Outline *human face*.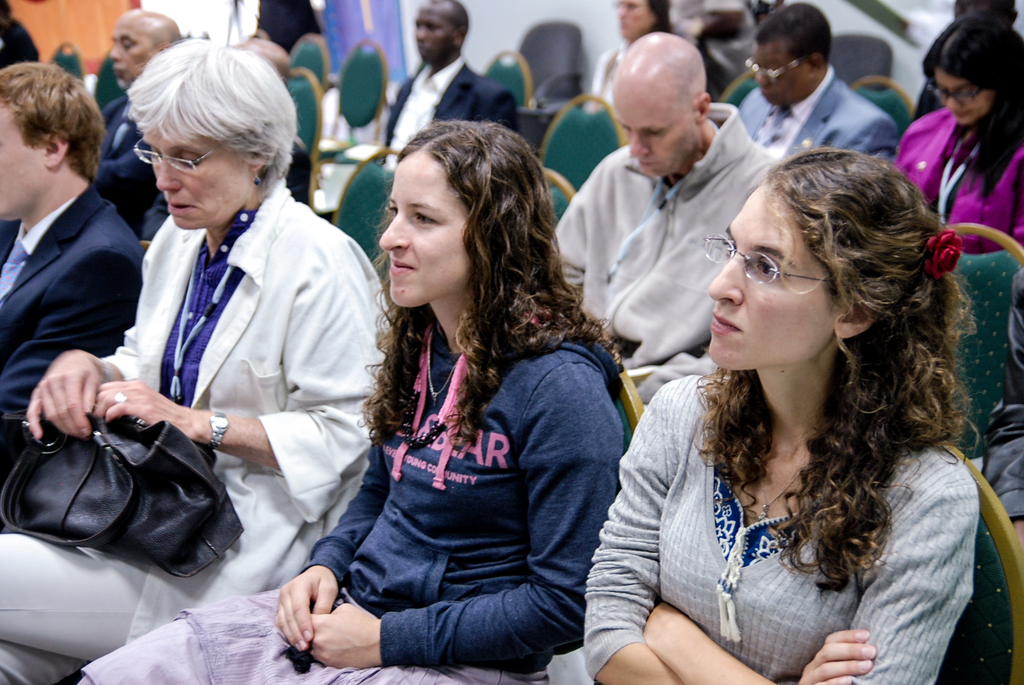
Outline: <box>757,37,804,109</box>.
